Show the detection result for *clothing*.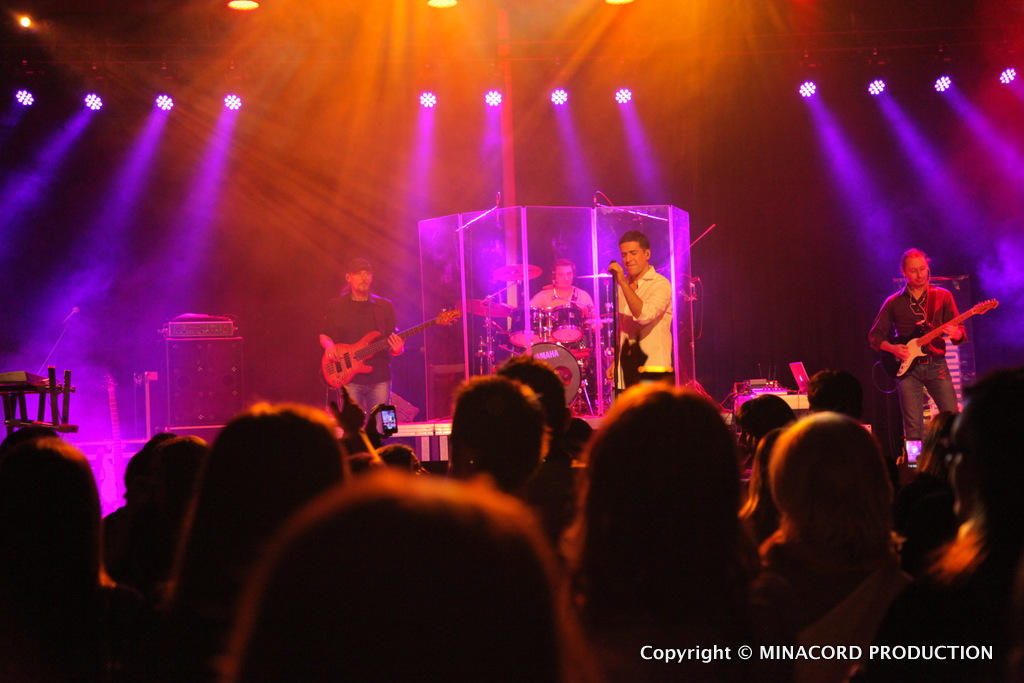
(877, 254, 985, 442).
